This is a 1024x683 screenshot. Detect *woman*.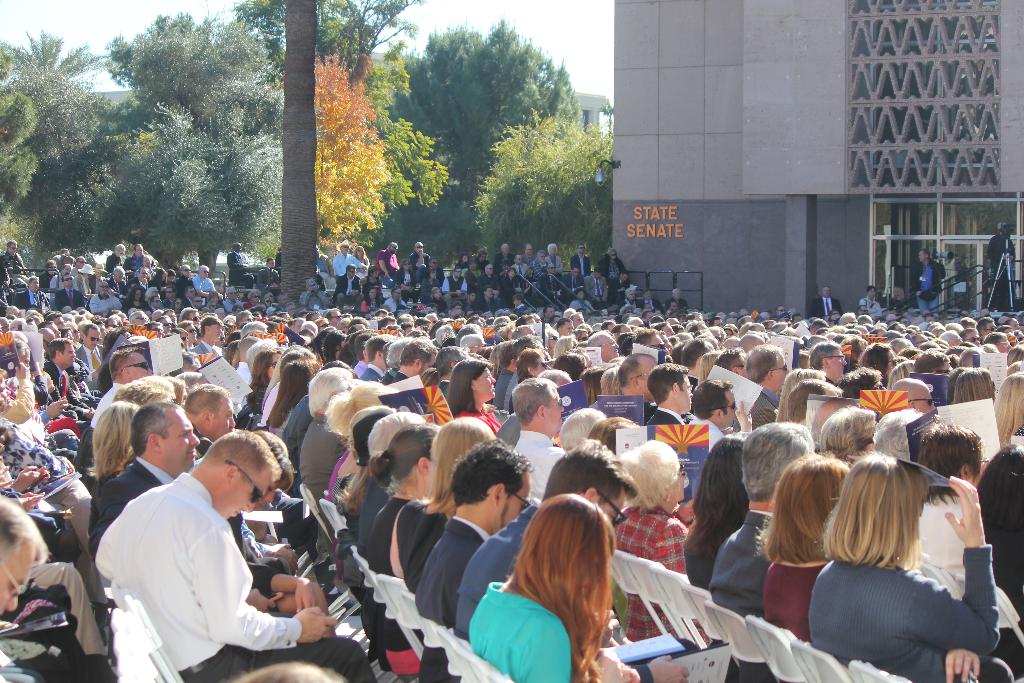
locate(607, 439, 692, 638).
